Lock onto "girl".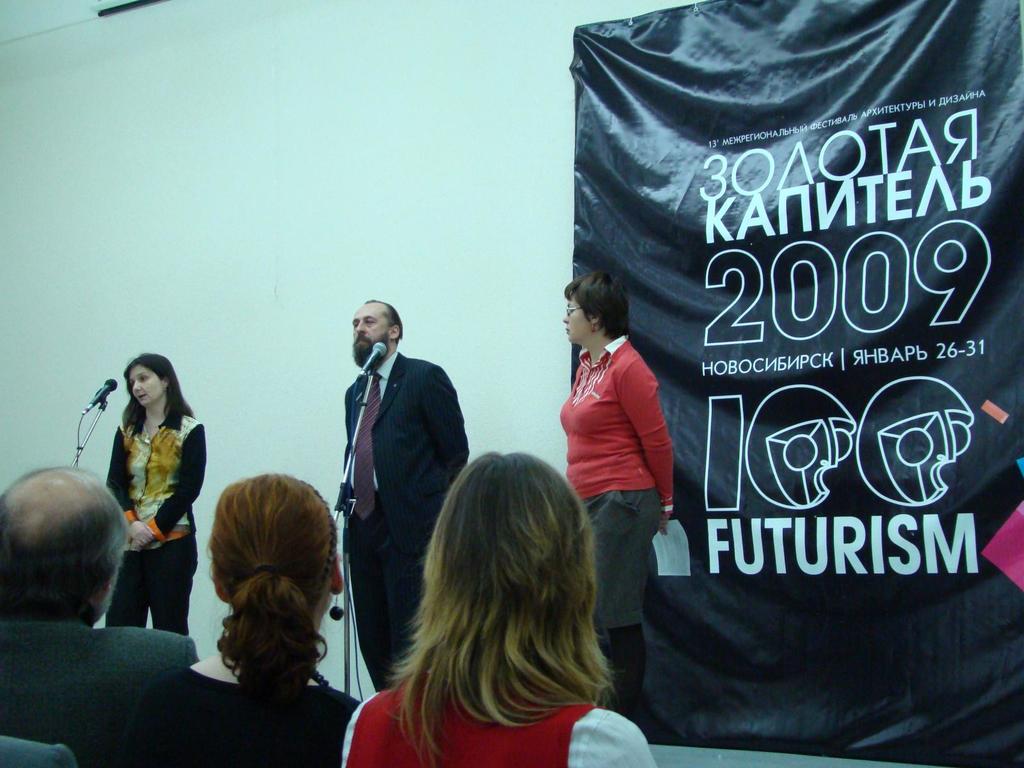
Locked: Rect(99, 351, 204, 640).
